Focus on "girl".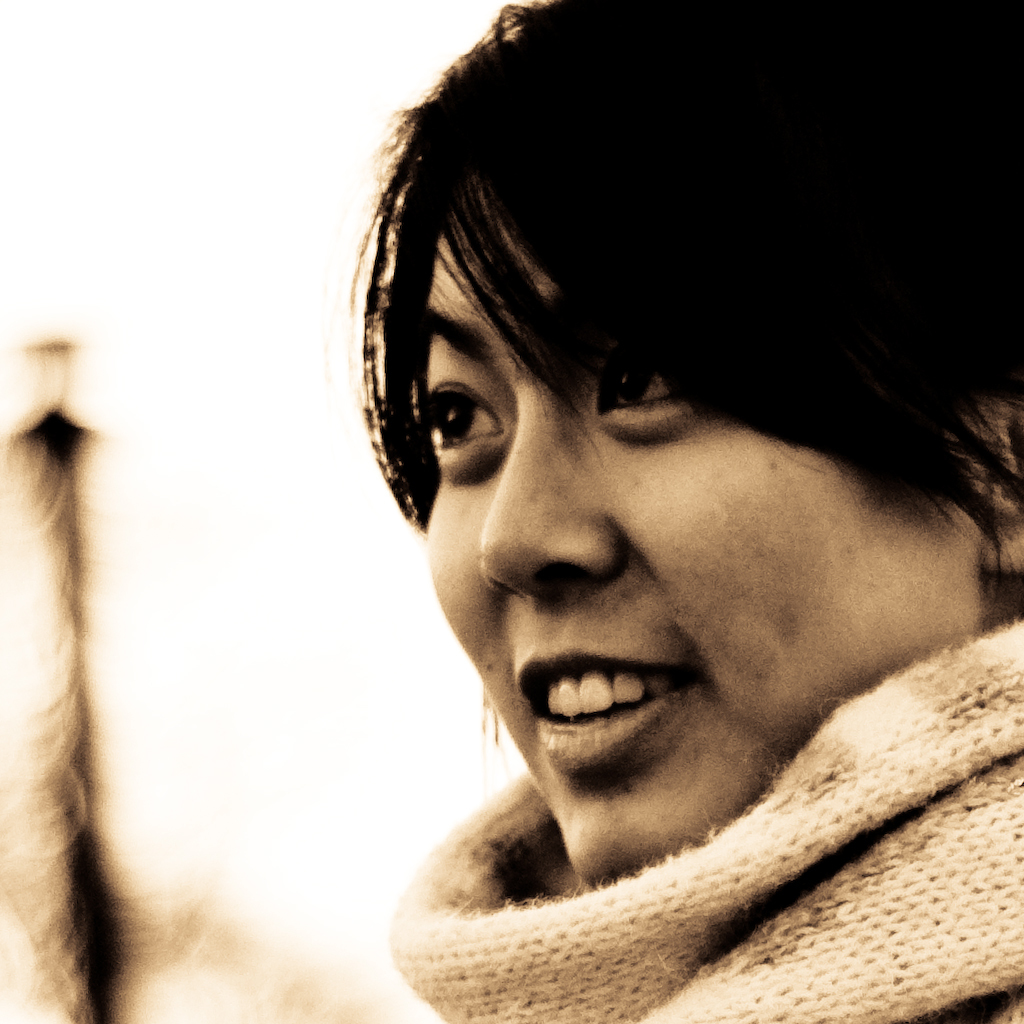
Focused at 334 0 1023 1023.
